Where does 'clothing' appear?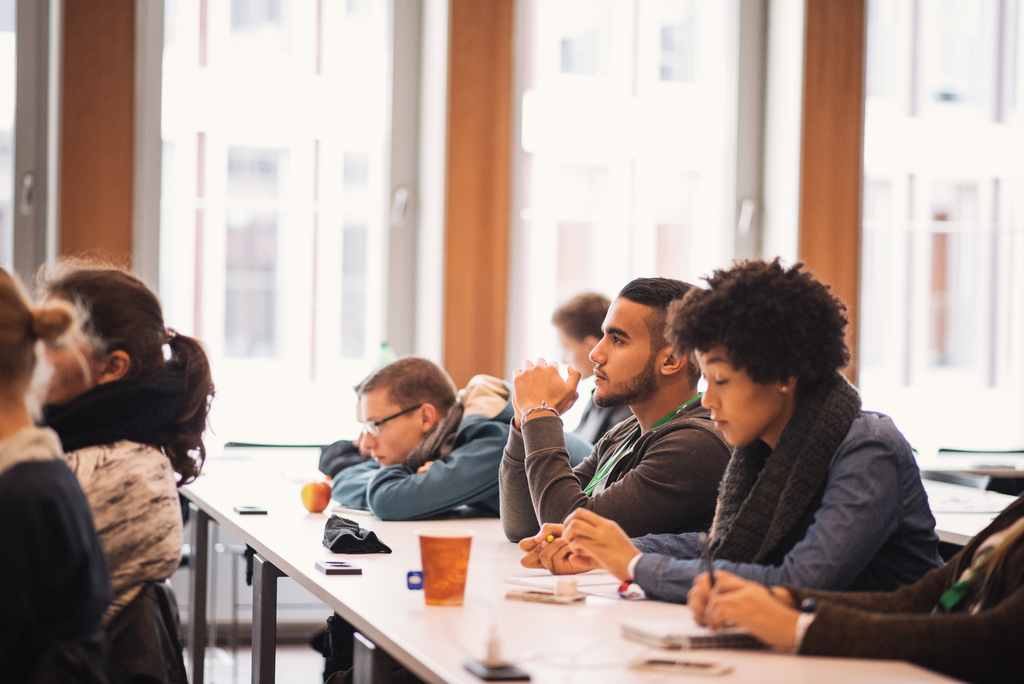
Appears at x1=328 y1=375 x2=597 y2=516.
